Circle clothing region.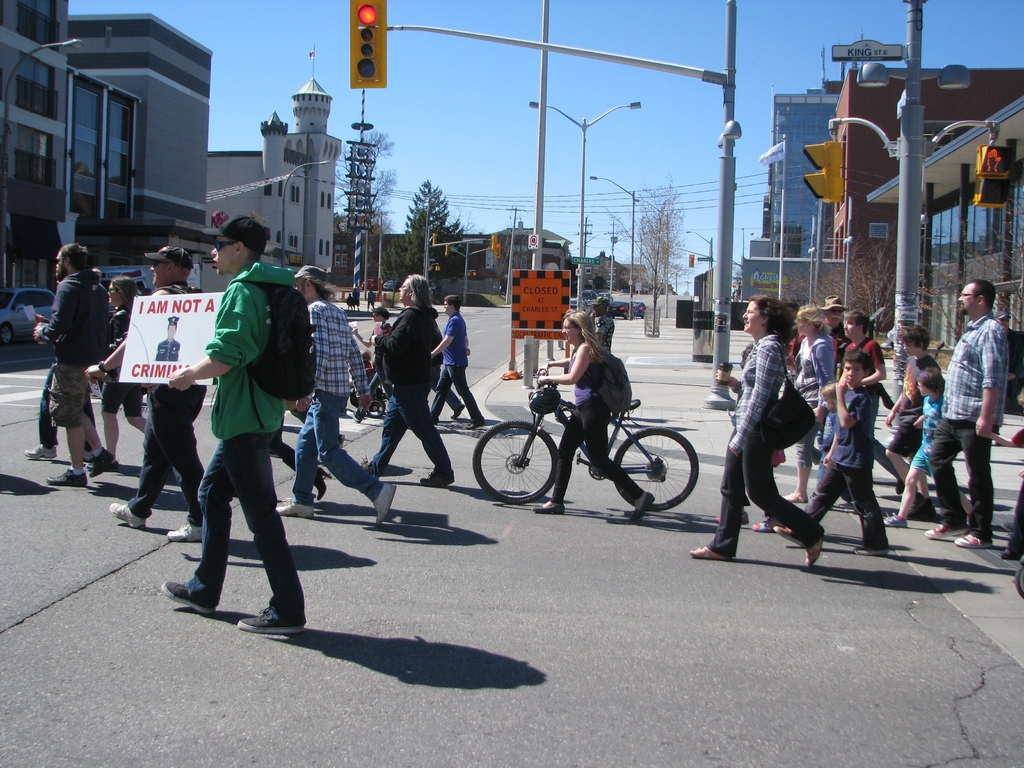
Region: locate(353, 328, 393, 421).
